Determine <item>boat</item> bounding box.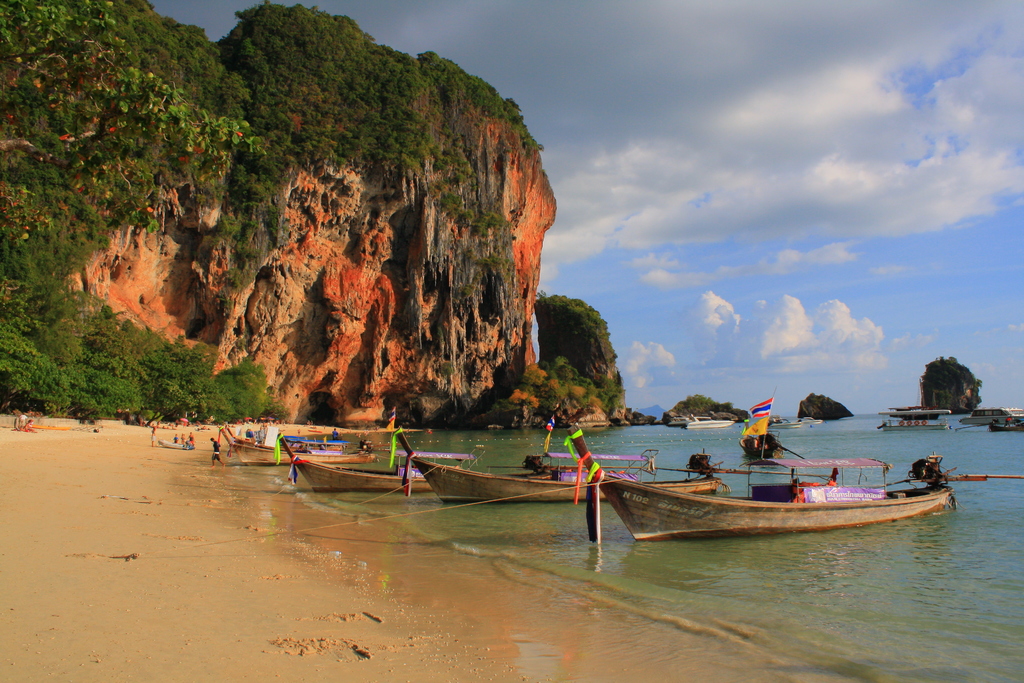
Determined: bbox(397, 432, 634, 503).
